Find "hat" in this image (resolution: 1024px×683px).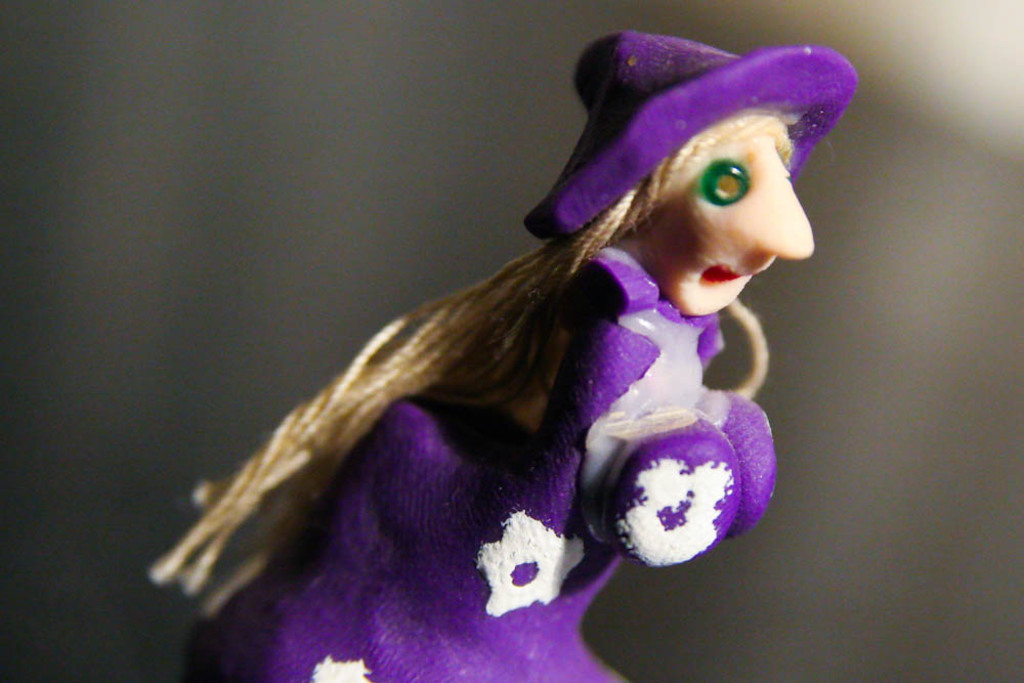
{"x1": 521, "y1": 25, "x2": 858, "y2": 242}.
